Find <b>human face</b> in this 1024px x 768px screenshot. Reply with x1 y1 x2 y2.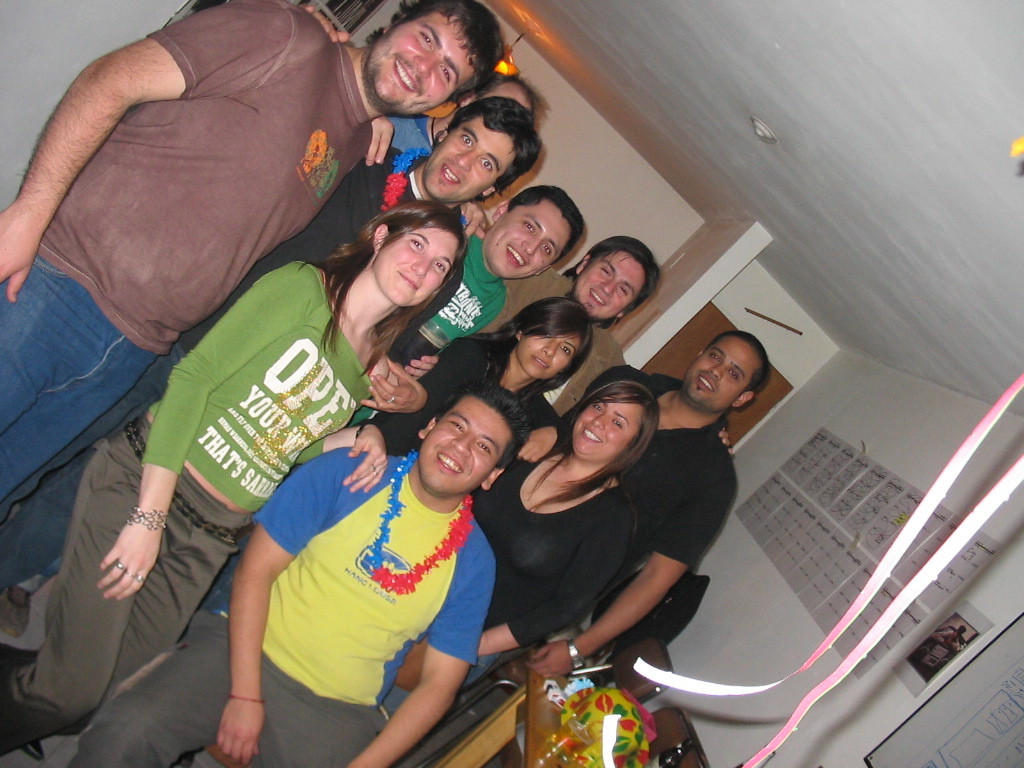
572 249 646 321.
